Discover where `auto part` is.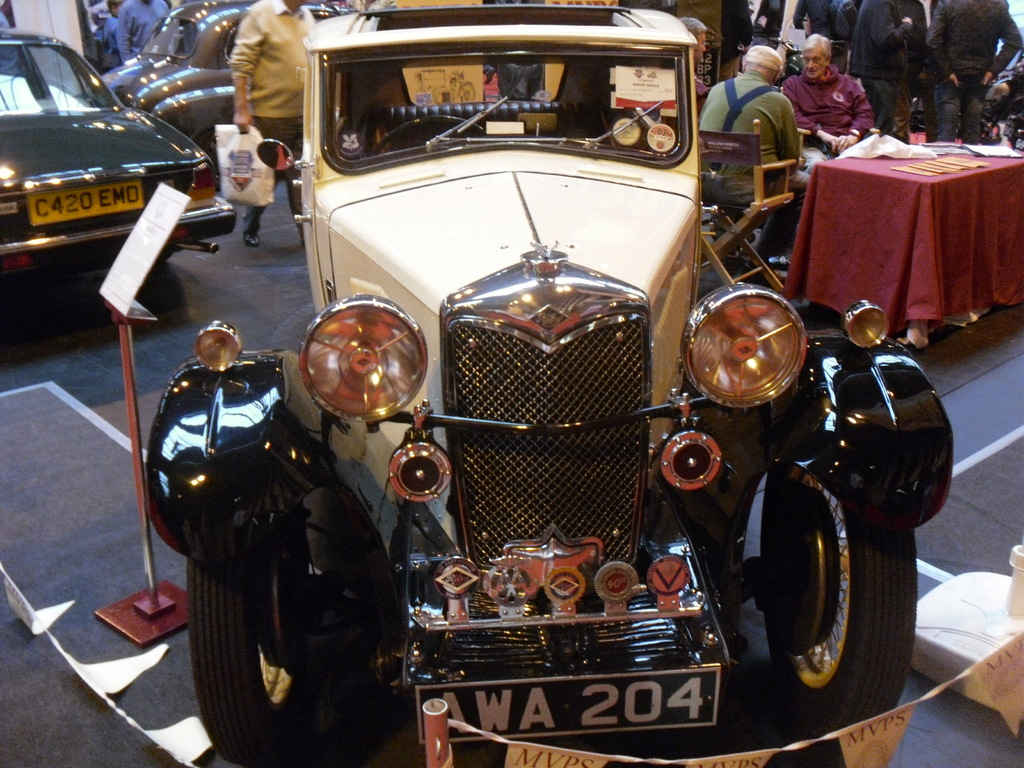
Discovered at rect(680, 286, 815, 414).
